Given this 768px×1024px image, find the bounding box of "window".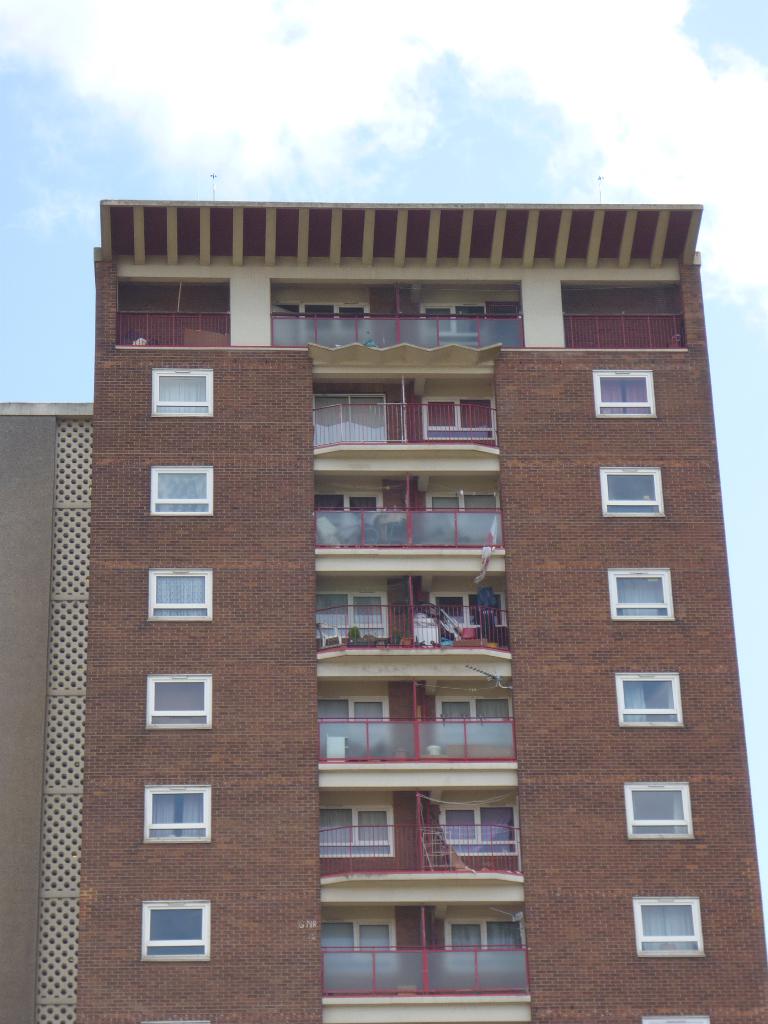
(x1=606, y1=568, x2=678, y2=622).
